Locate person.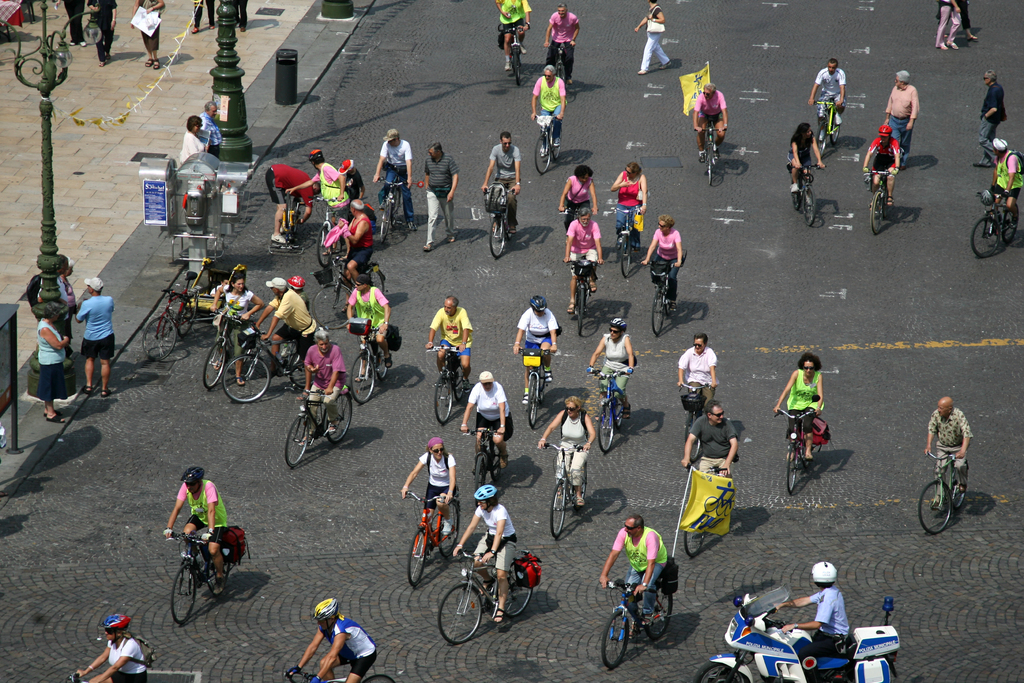
Bounding box: Rect(628, 5, 674, 70).
